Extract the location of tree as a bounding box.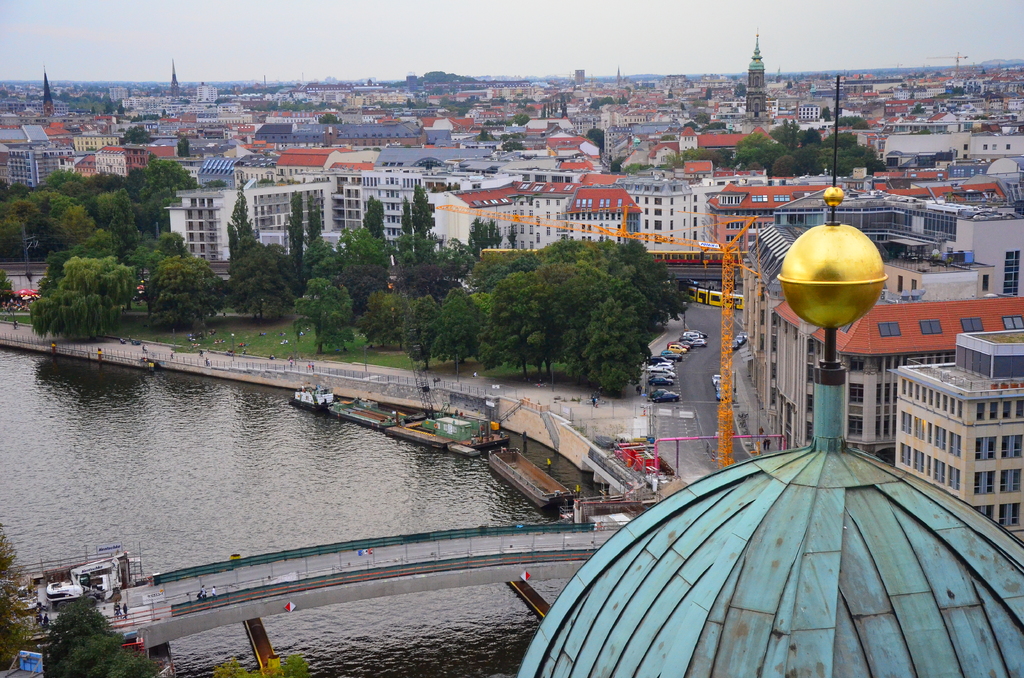
crop(484, 121, 502, 124).
